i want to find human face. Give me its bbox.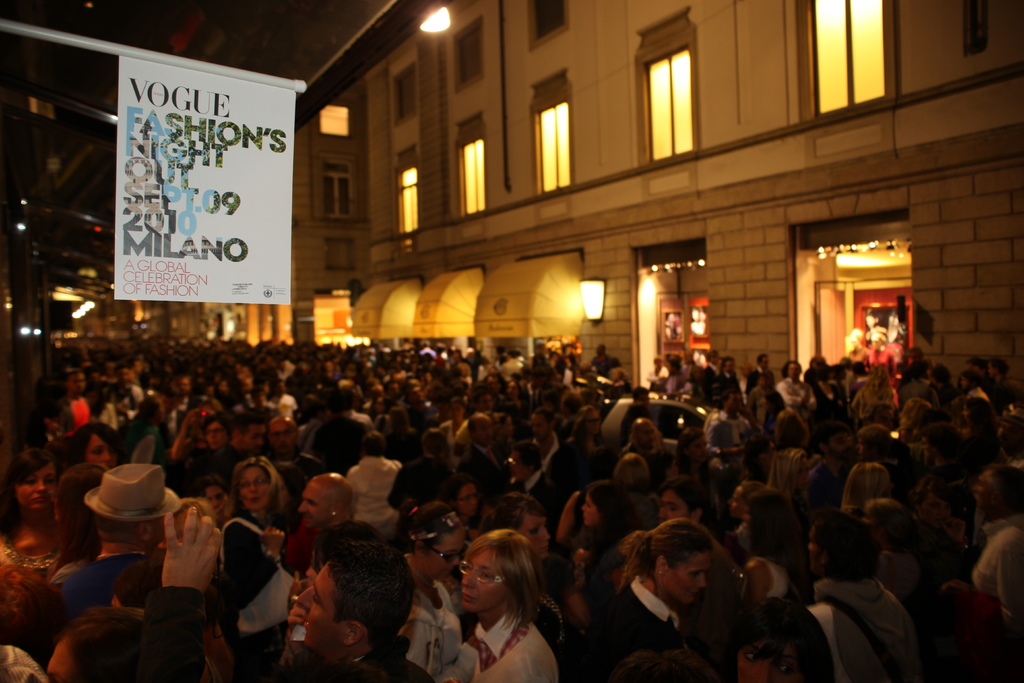
(204, 420, 227, 450).
